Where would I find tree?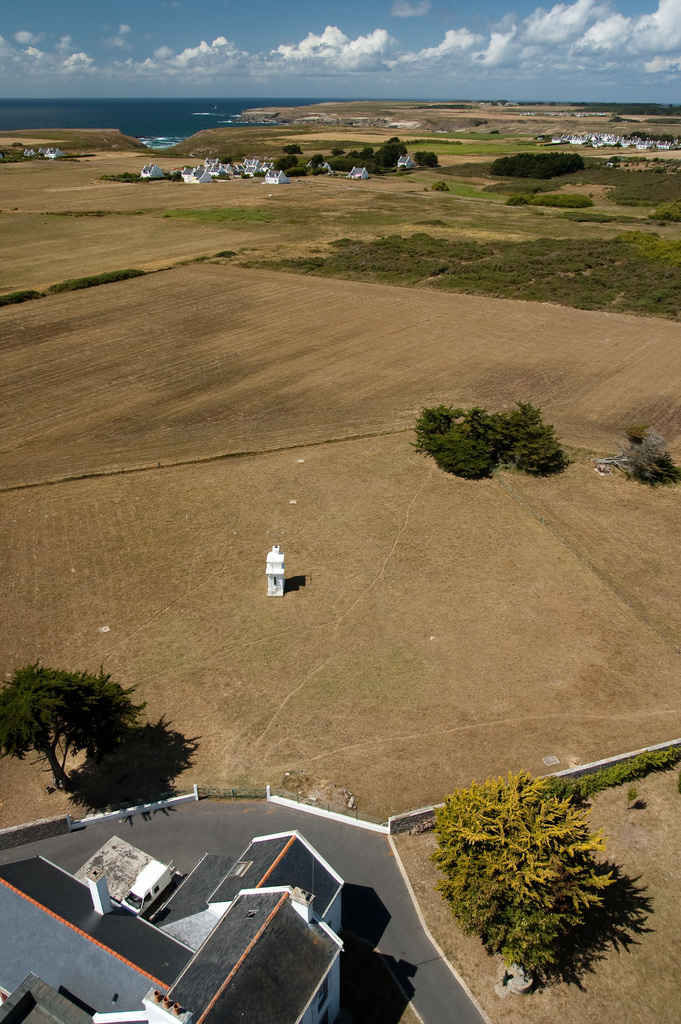
At {"left": 439, "top": 760, "right": 610, "bottom": 961}.
